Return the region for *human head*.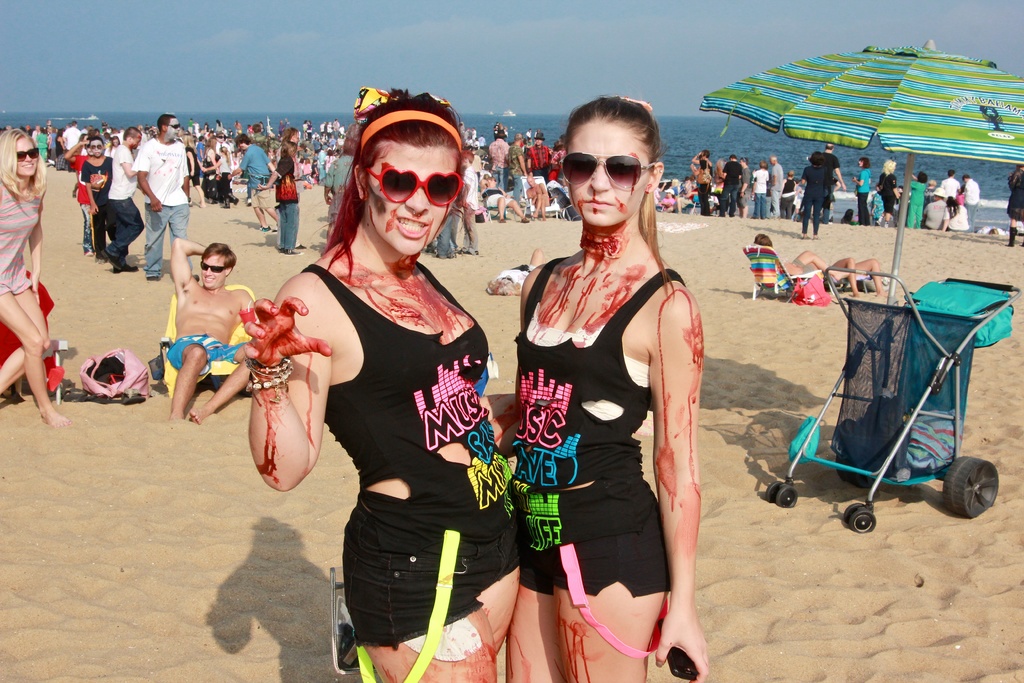
BBox(156, 117, 179, 142).
